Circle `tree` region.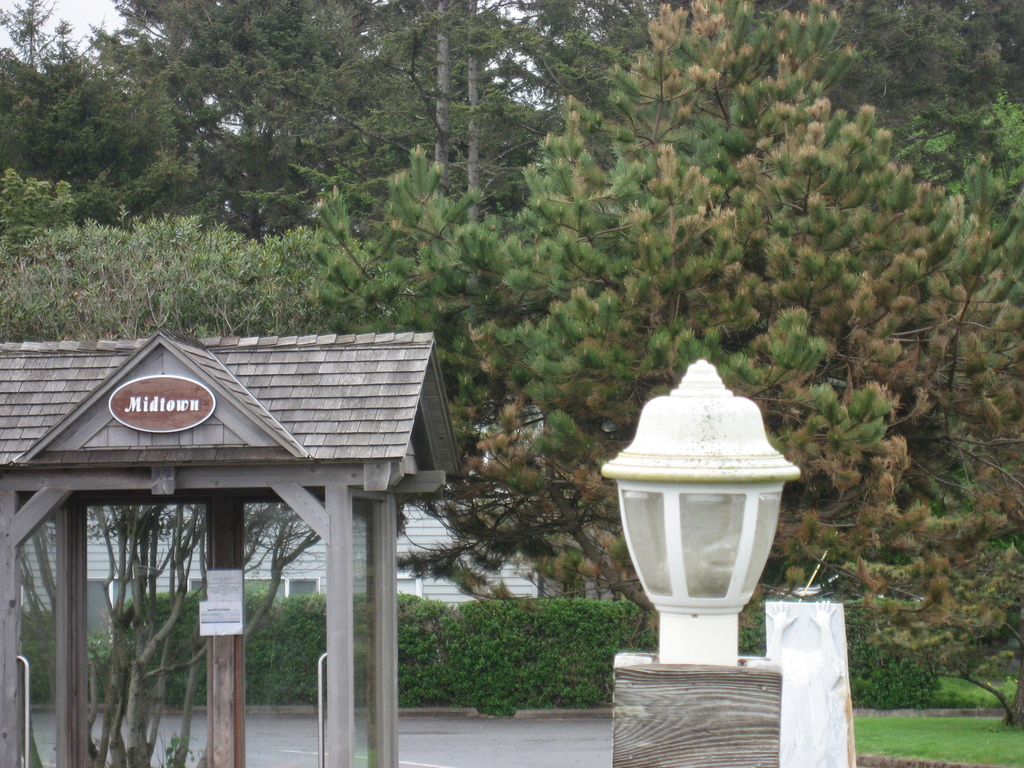
Region: Rect(328, 0, 1023, 634).
